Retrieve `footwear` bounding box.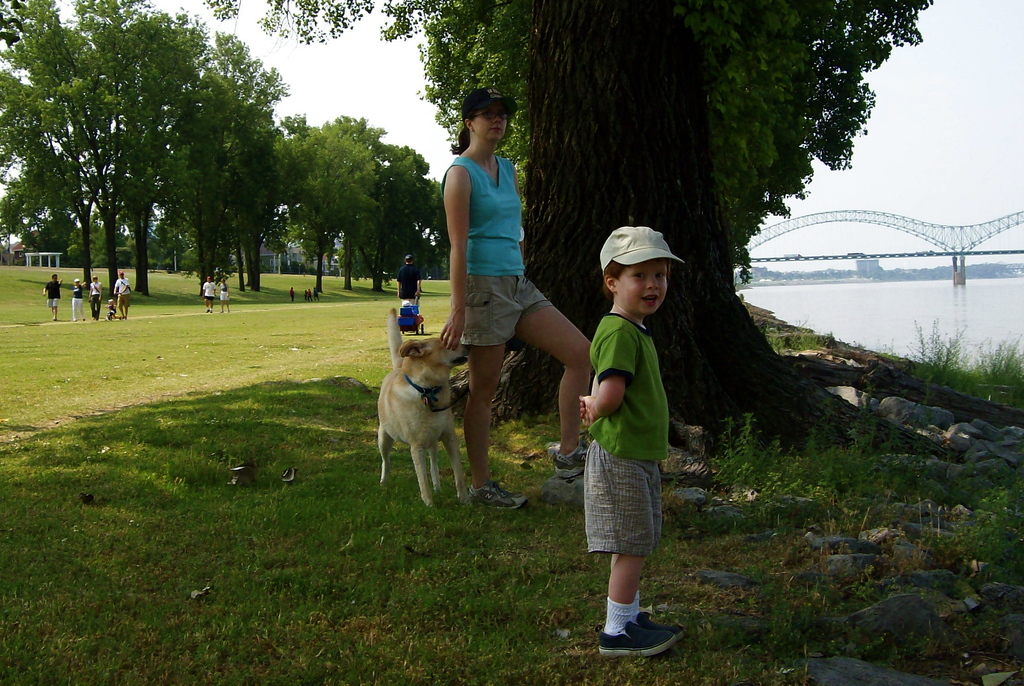
Bounding box: bbox(469, 484, 524, 512).
